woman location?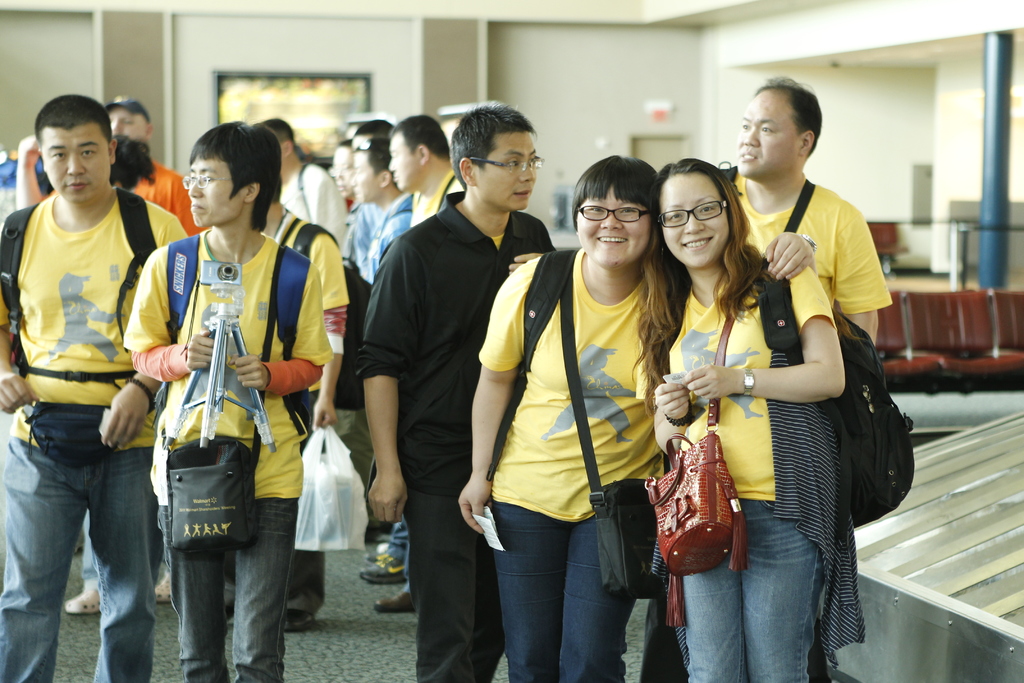
(456, 154, 813, 682)
